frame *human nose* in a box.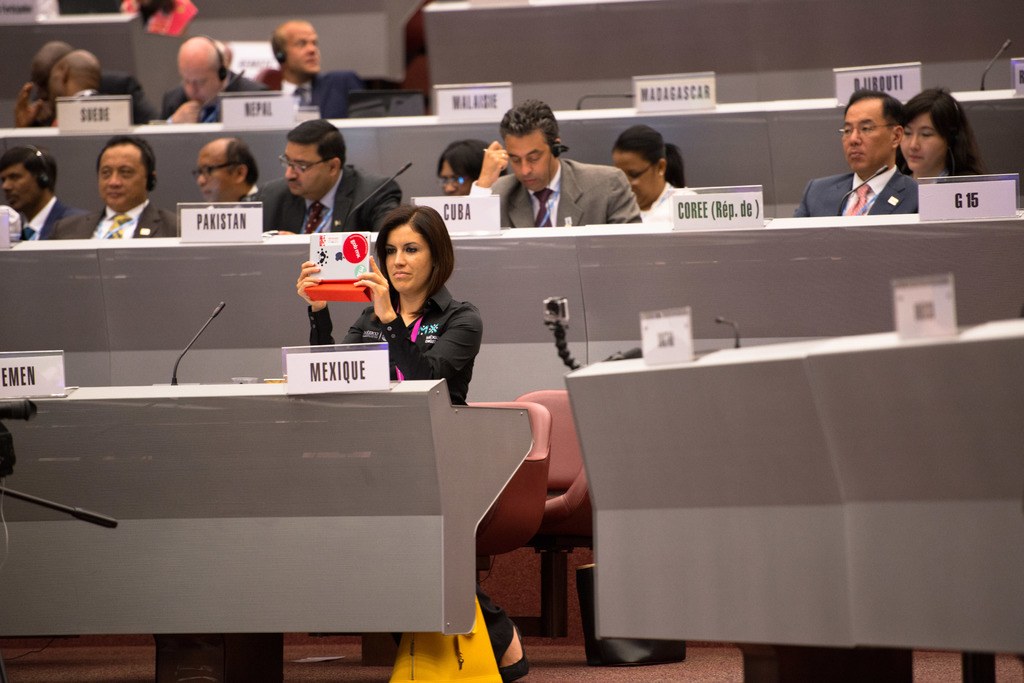
[x1=4, y1=177, x2=14, y2=192].
